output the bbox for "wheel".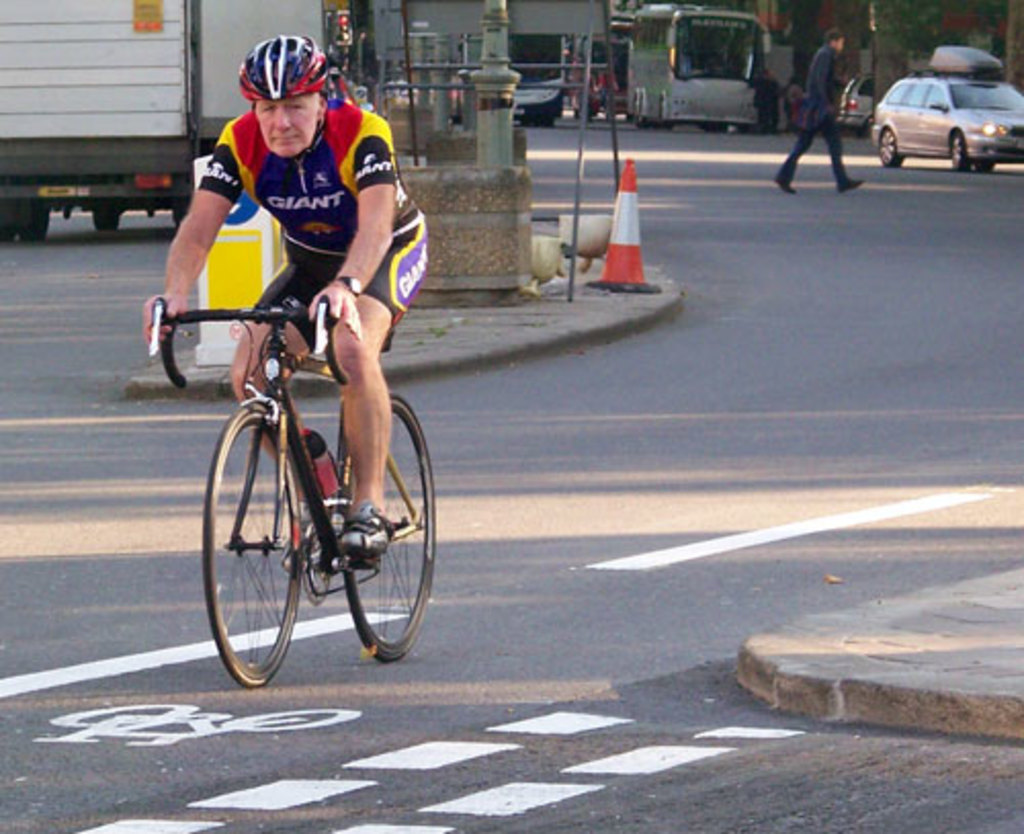
rect(637, 111, 649, 141).
